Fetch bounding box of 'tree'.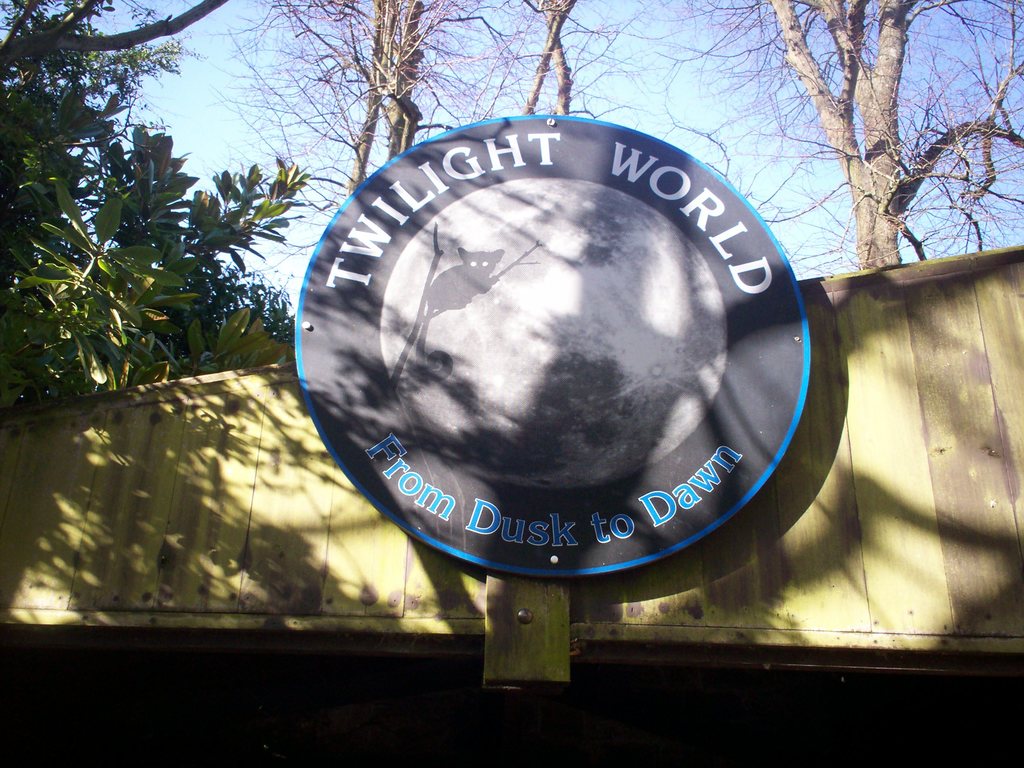
Bbox: crop(0, 0, 300, 438).
